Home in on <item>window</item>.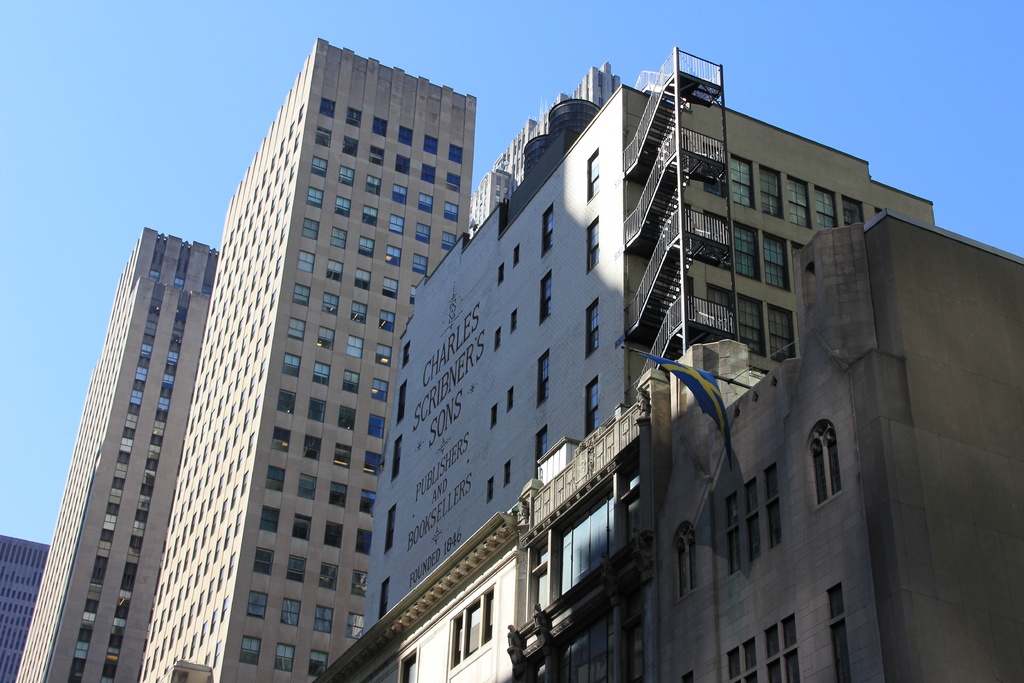
Homed in at box(519, 245, 520, 265).
